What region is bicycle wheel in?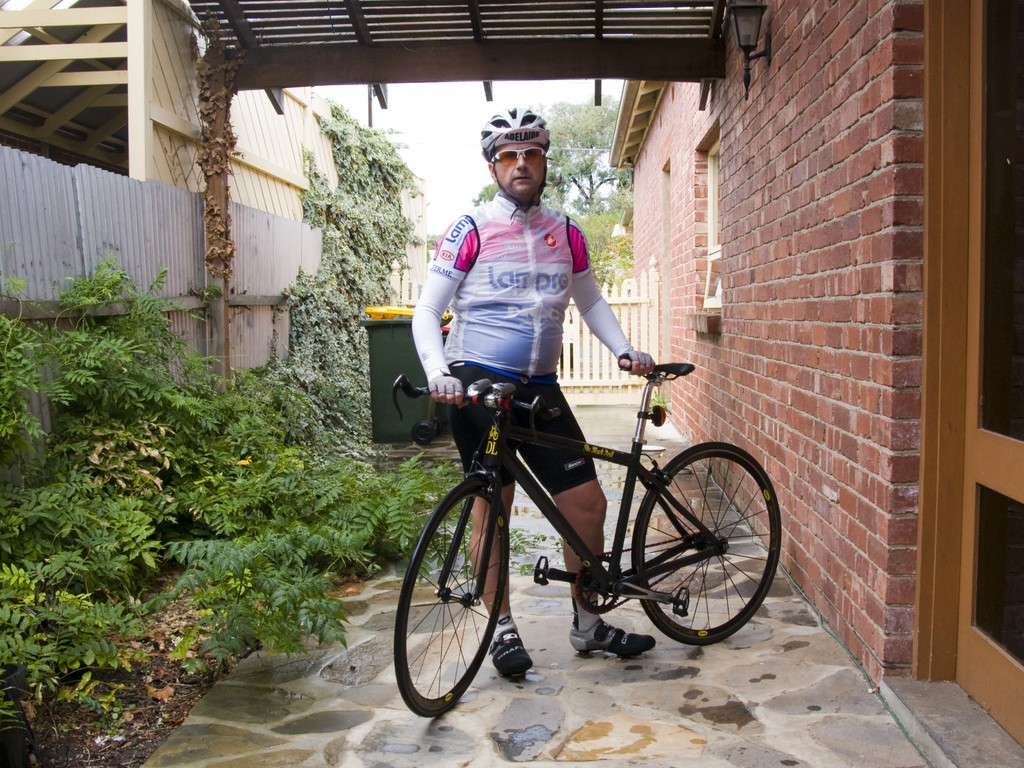
[605, 442, 771, 658].
